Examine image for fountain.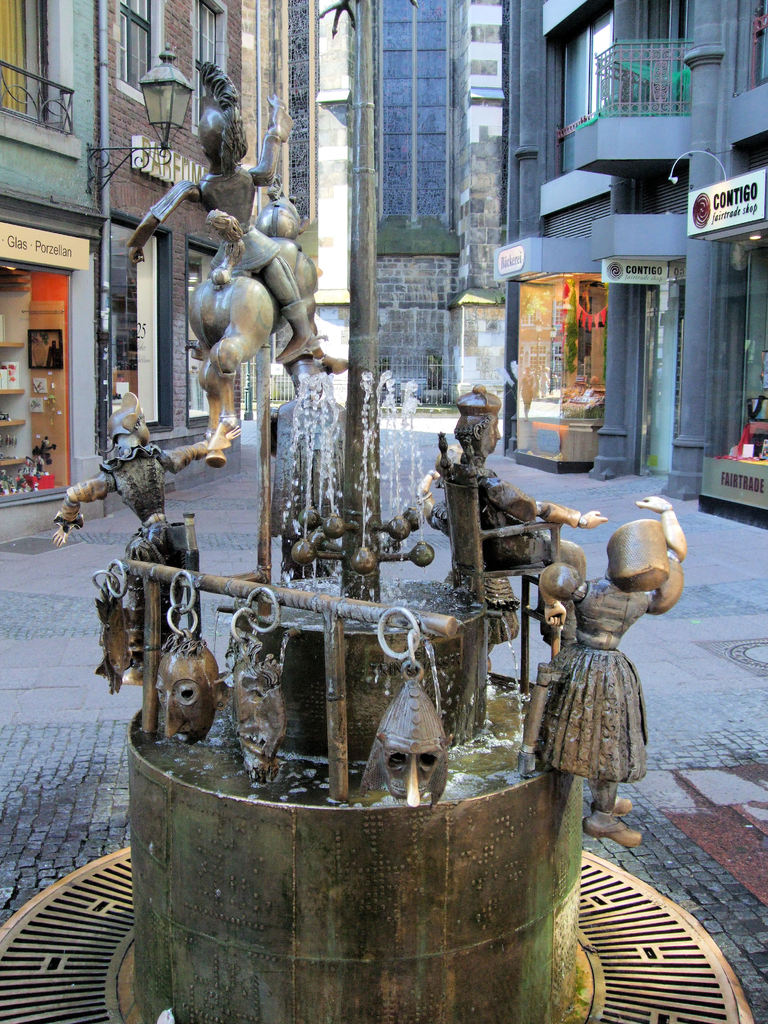
Examination result: bbox=(52, 170, 653, 1023).
